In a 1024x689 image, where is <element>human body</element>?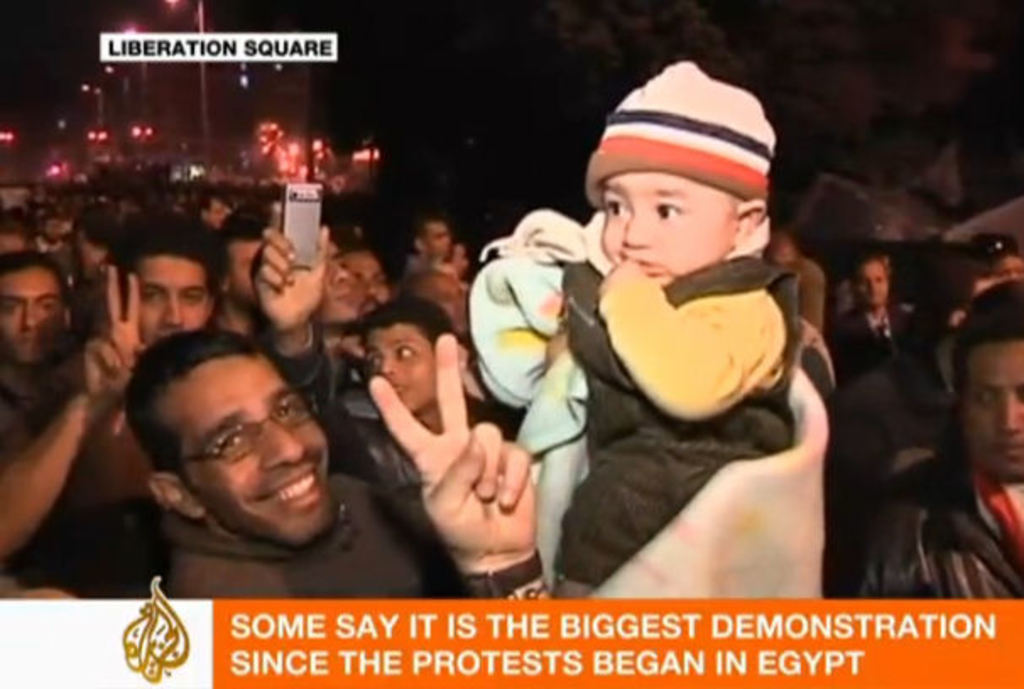
341 236 389 311.
